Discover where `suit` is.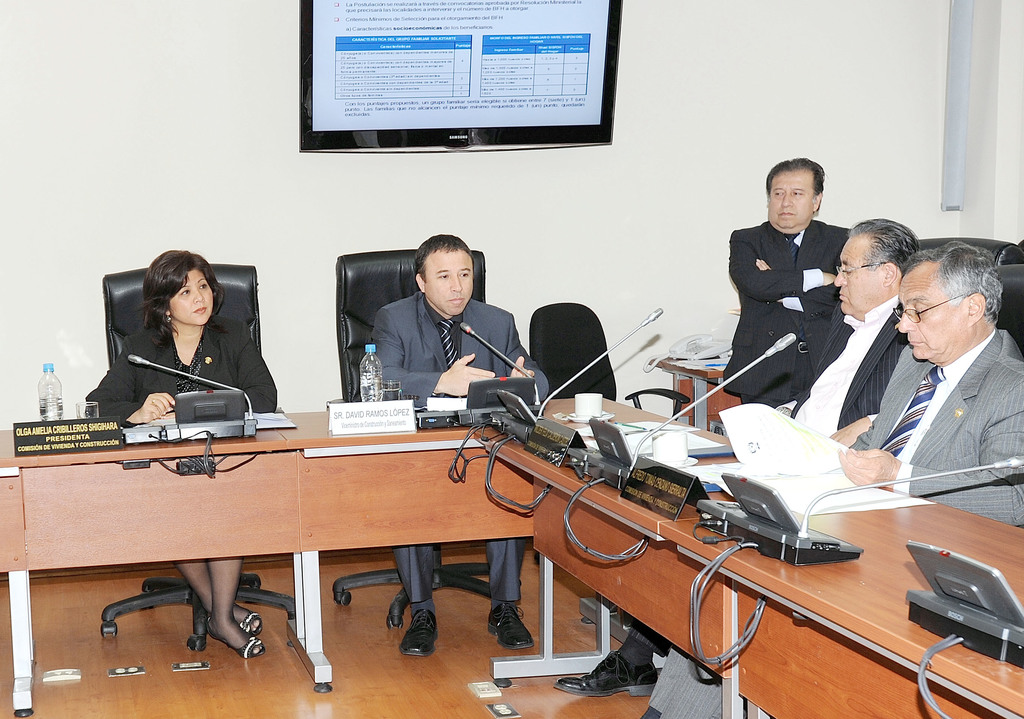
Discovered at Rect(366, 295, 548, 599).
